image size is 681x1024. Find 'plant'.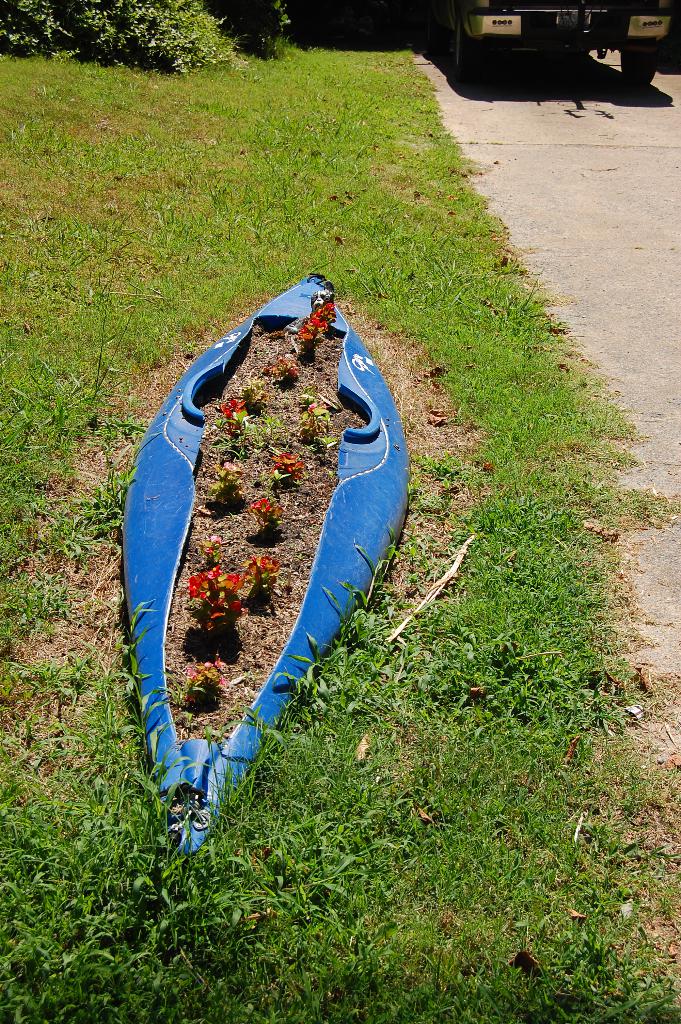
l=156, t=657, r=226, b=715.
